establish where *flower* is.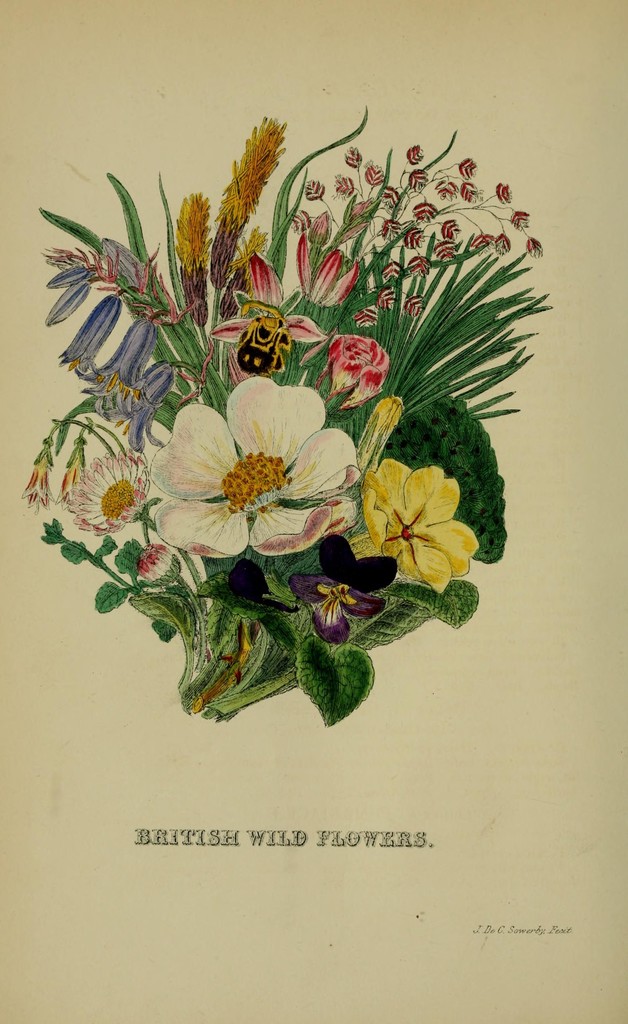
Established at 170/189/217/330.
